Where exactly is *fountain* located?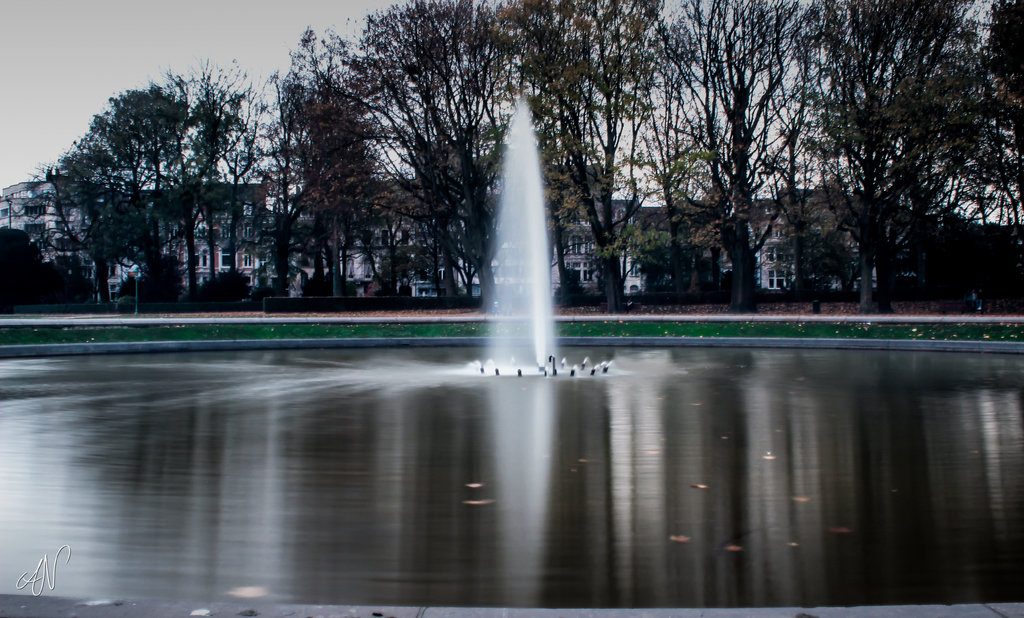
Its bounding box is Rect(382, 59, 609, 396).
